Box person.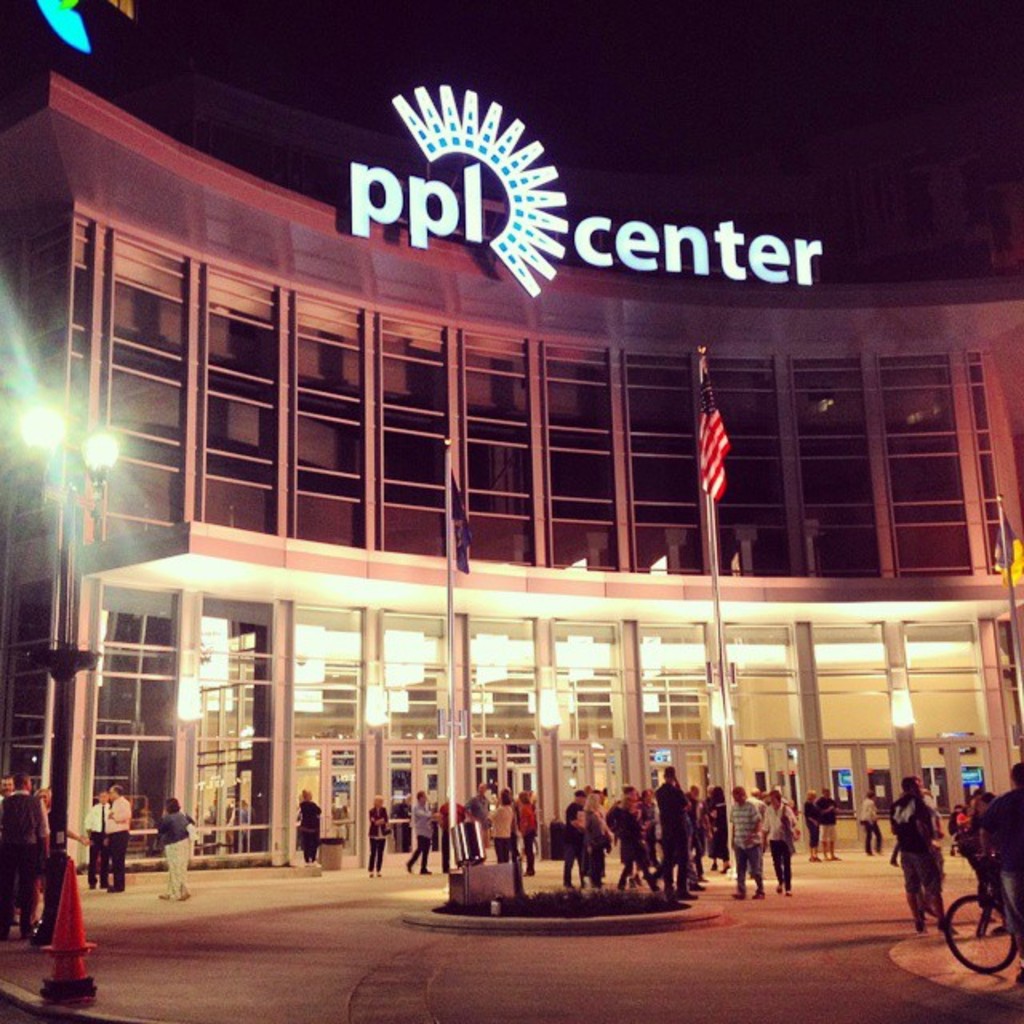
0, 768, 48, 942.
